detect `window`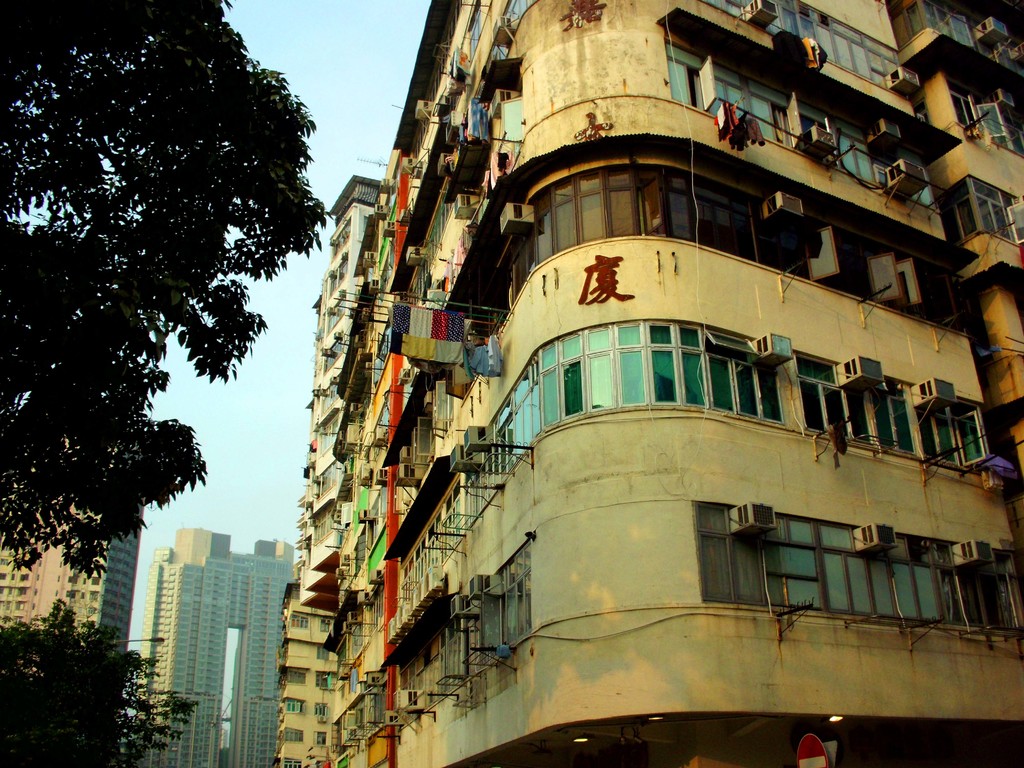
l=328, t=260, r=348, b=291
